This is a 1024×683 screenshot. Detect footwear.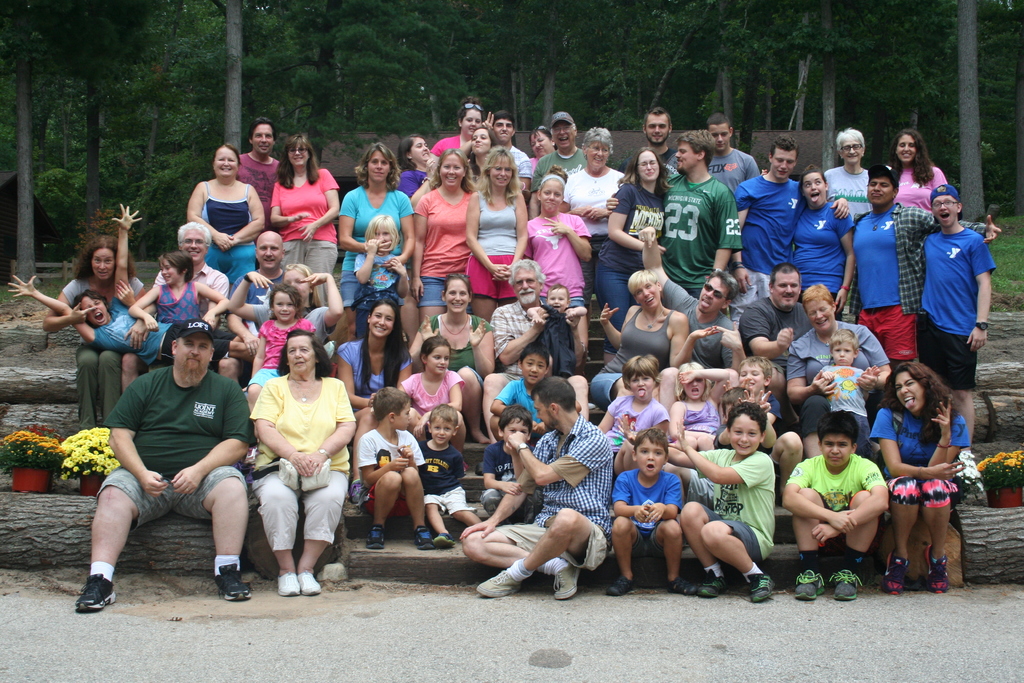
locate(212, 557, 254, 603).
